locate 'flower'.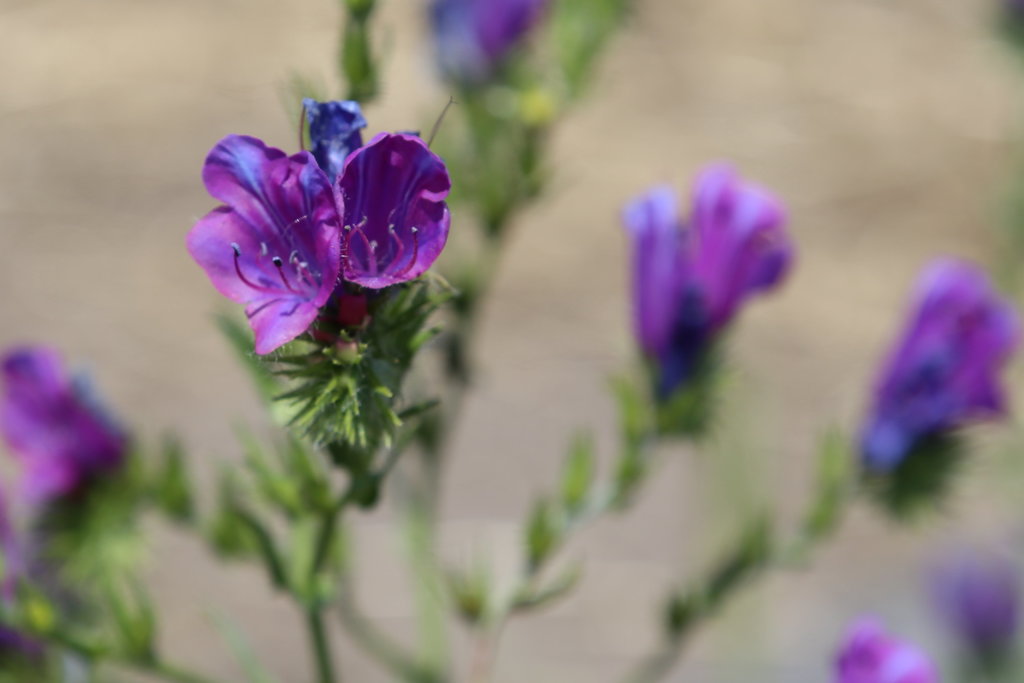
Bounding box: bbox=(940, 545, 1021, 649).
